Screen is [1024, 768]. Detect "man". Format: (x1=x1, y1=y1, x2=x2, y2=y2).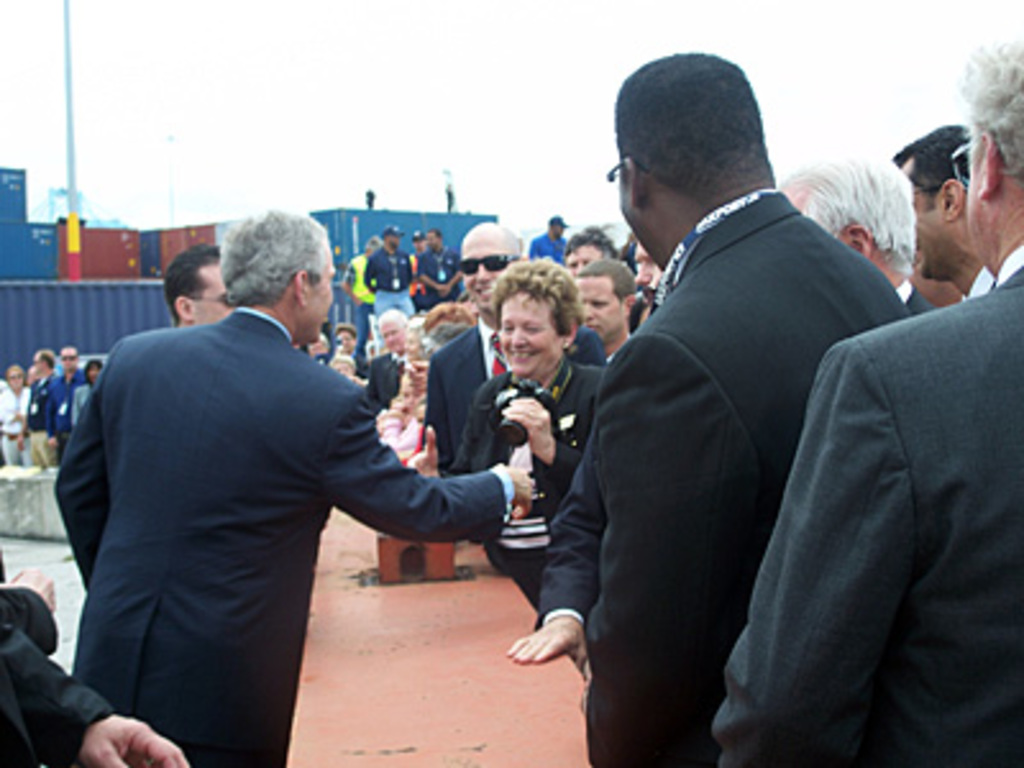
(x1=51, y1=343, x2=95, y2=468).
